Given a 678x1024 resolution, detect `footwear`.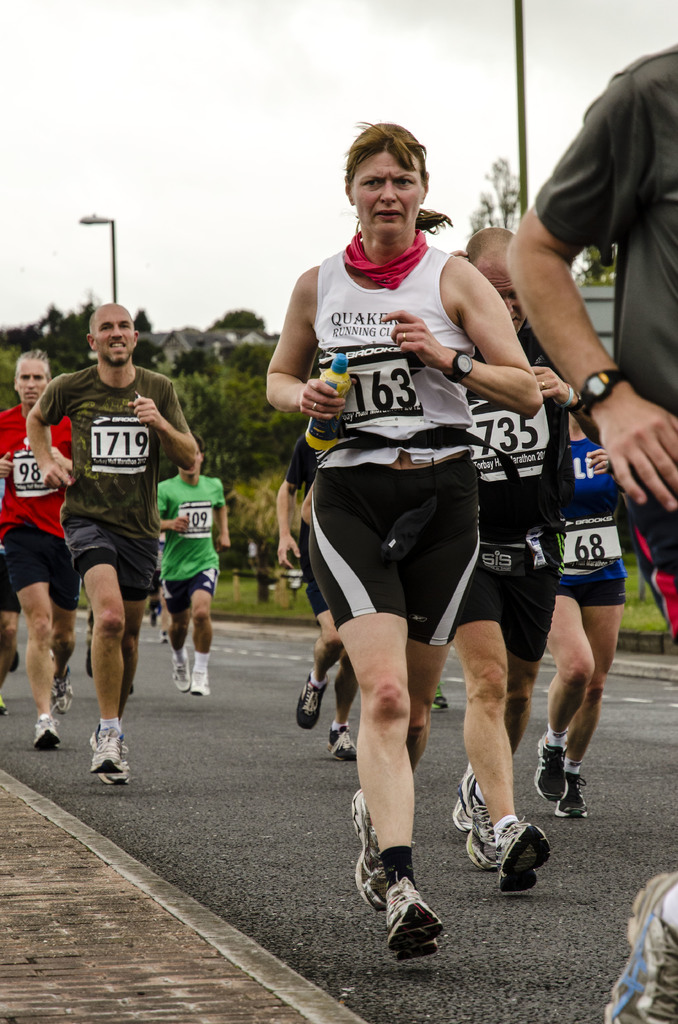
region(163, 634, 170, 648).
